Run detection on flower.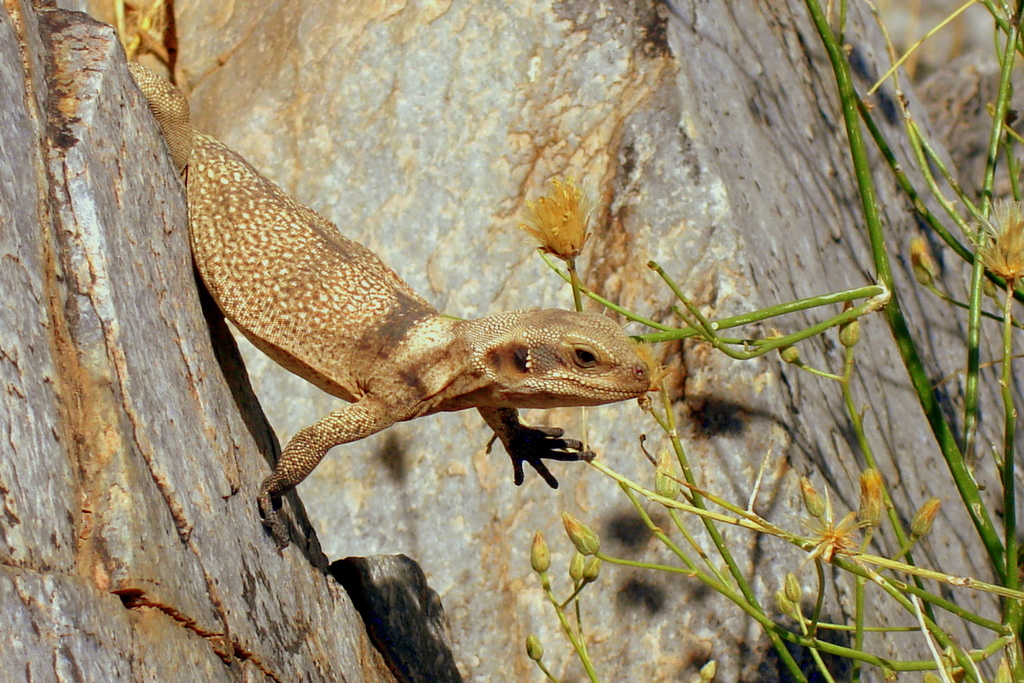
Result: box(913, 225, 933, 280).
